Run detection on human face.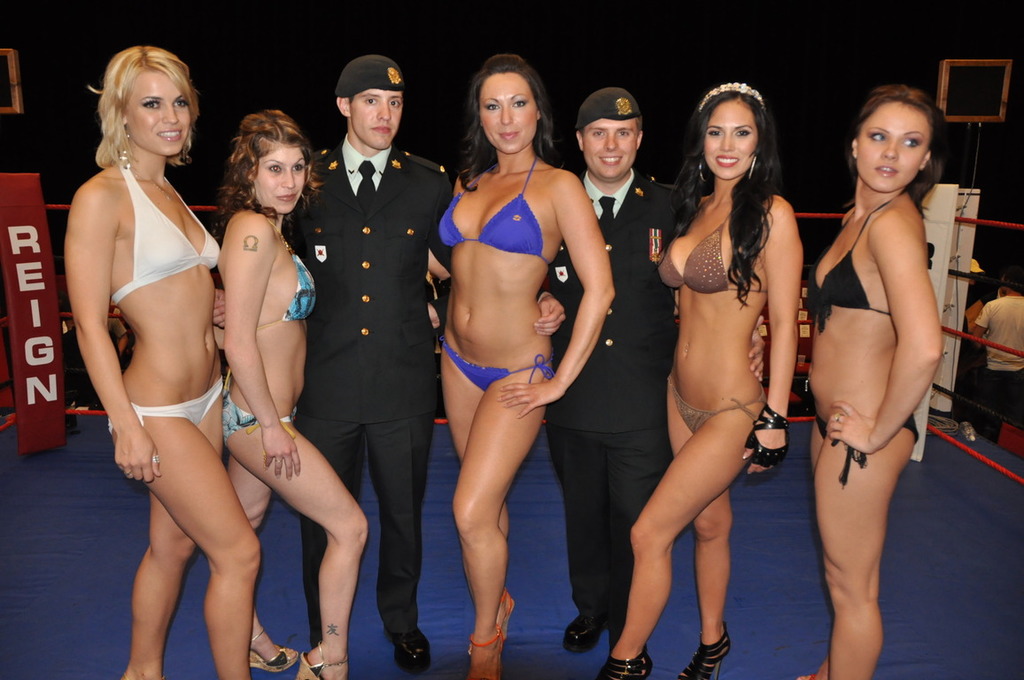
Result: 351:91:400:147.
